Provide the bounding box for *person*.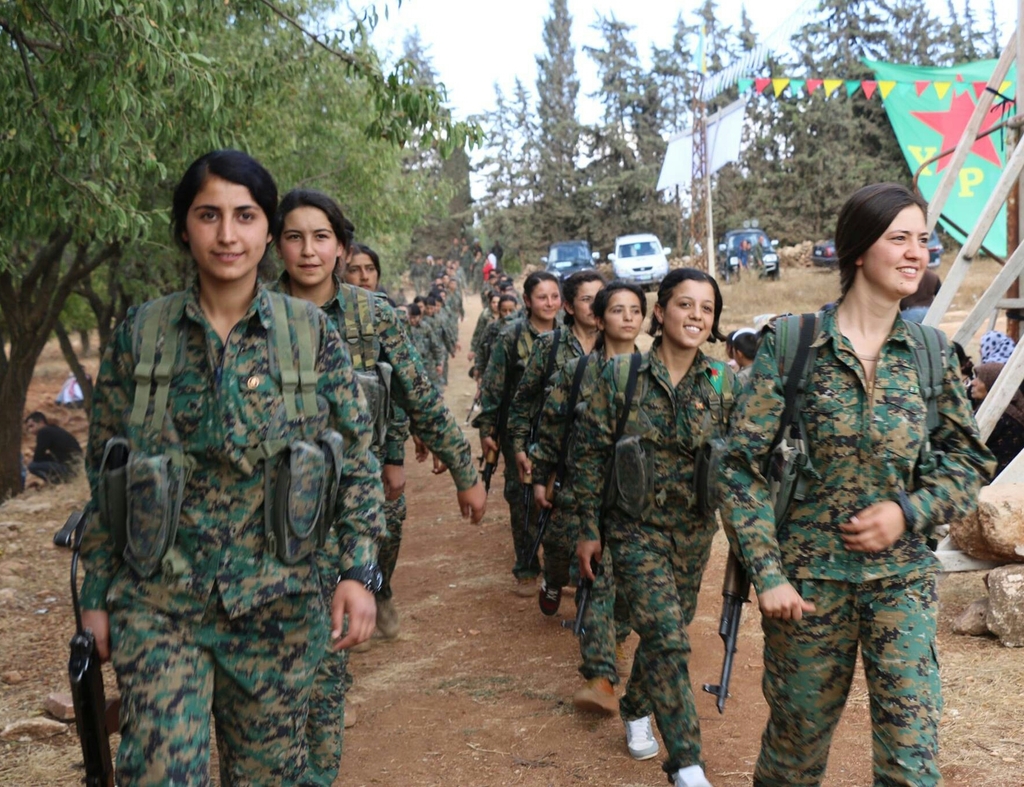
701, 179, 1000, 786.
